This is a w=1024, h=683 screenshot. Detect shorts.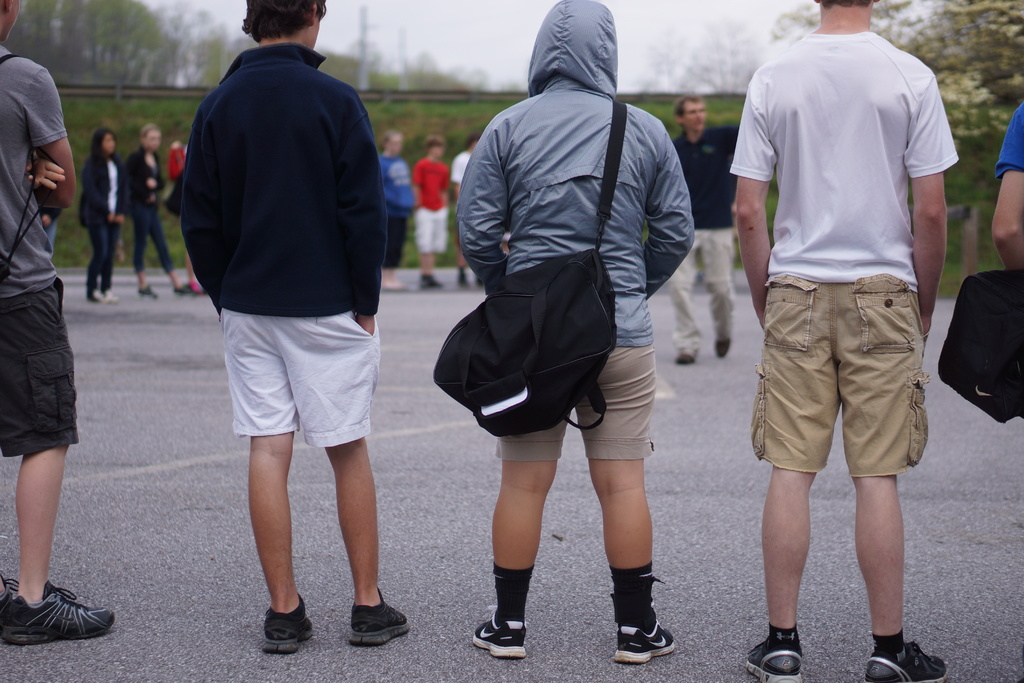
(497,347,649,463).
